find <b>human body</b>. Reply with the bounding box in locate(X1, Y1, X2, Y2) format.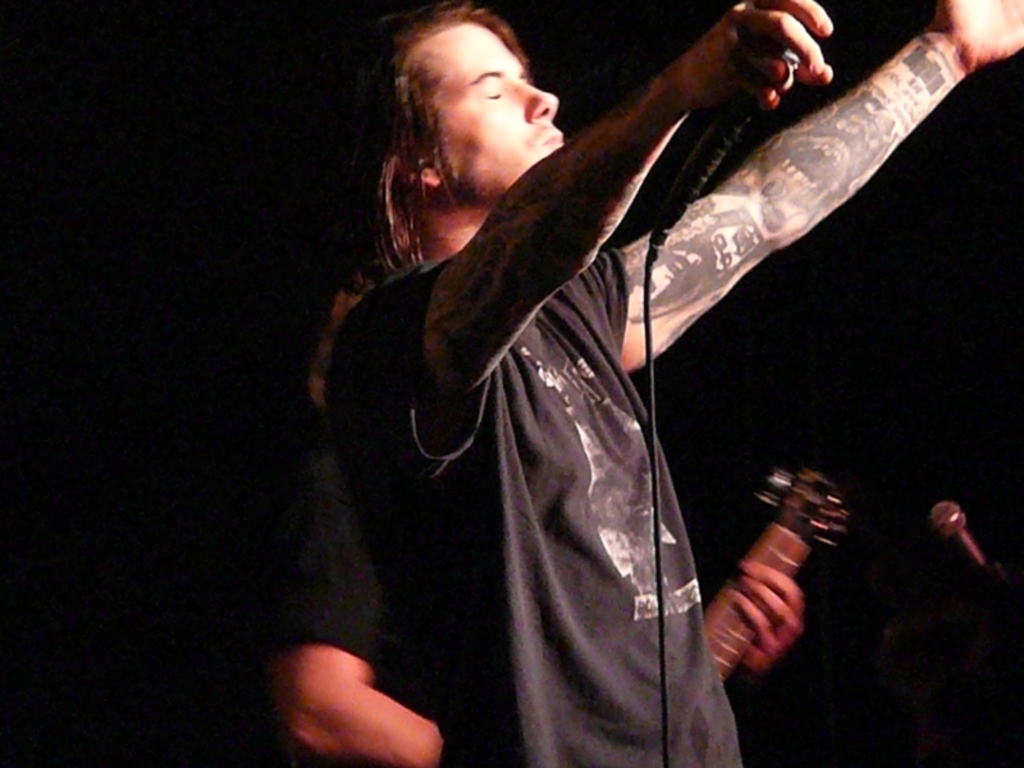
locate(306, 0, 920, 731).
